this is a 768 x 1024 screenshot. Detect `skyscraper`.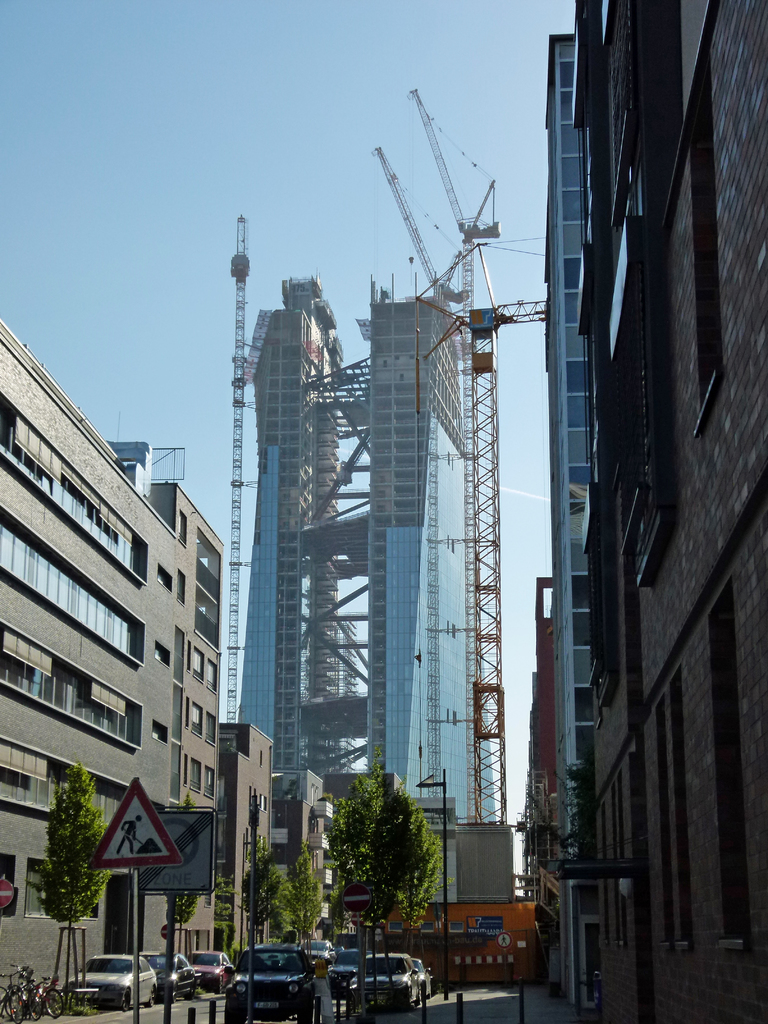
<box>538,1,763,1016</box>.
